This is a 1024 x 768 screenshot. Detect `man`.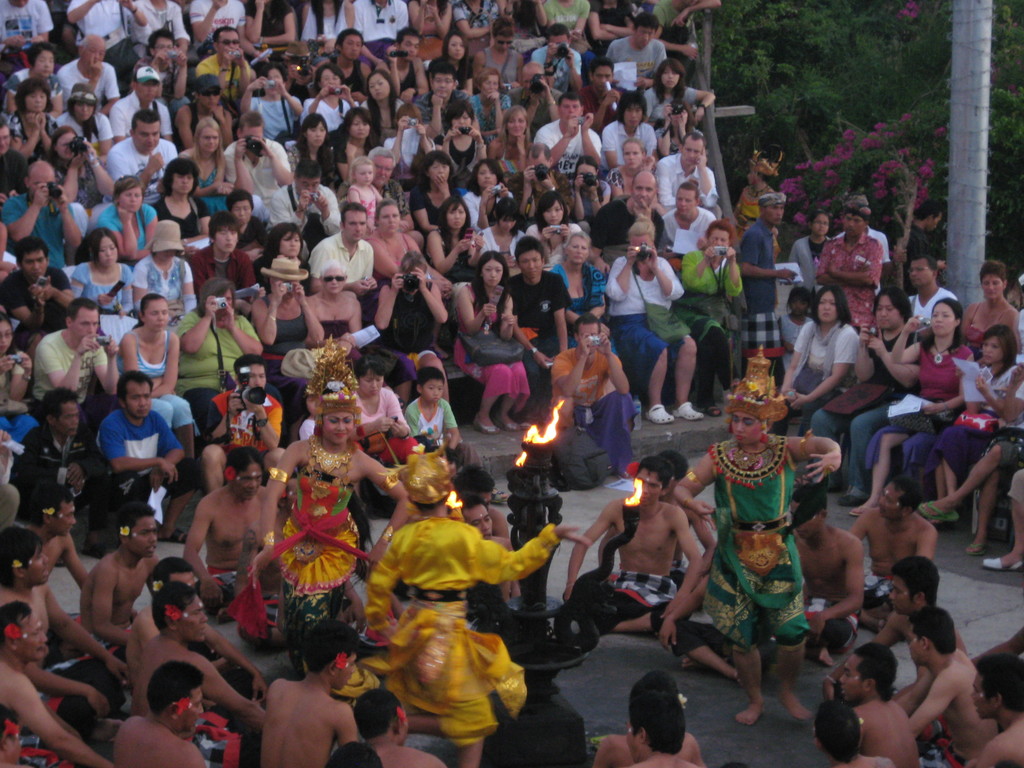
<bbox>376, 28, 430, 102</bbox>.
